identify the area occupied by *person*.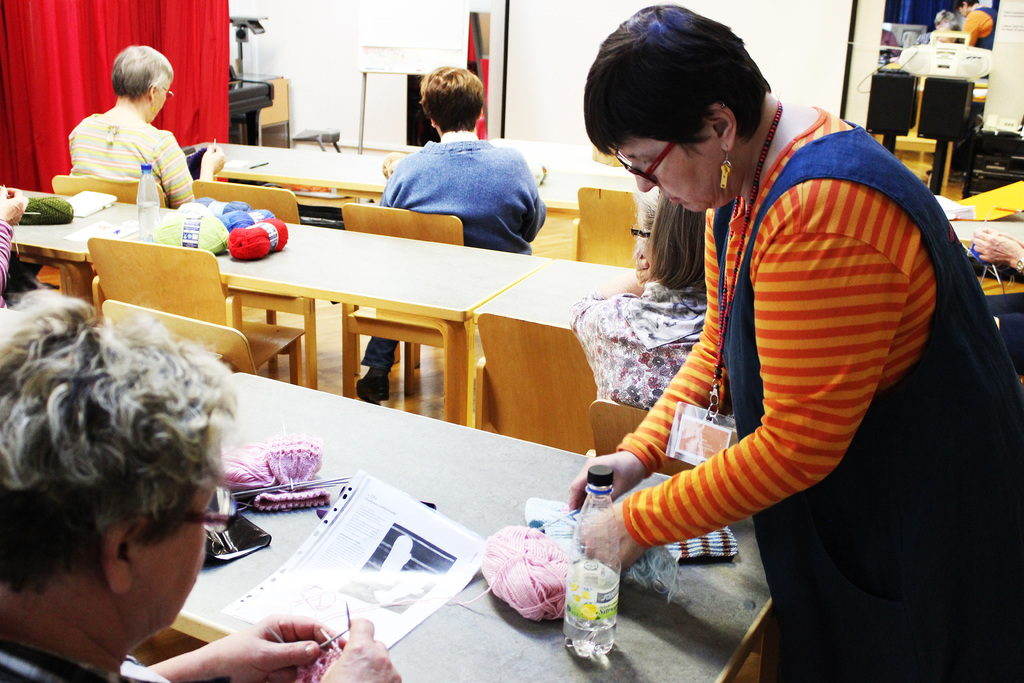
Area: pyautogui.locateOnScreen(571, 191, 722, 427).
